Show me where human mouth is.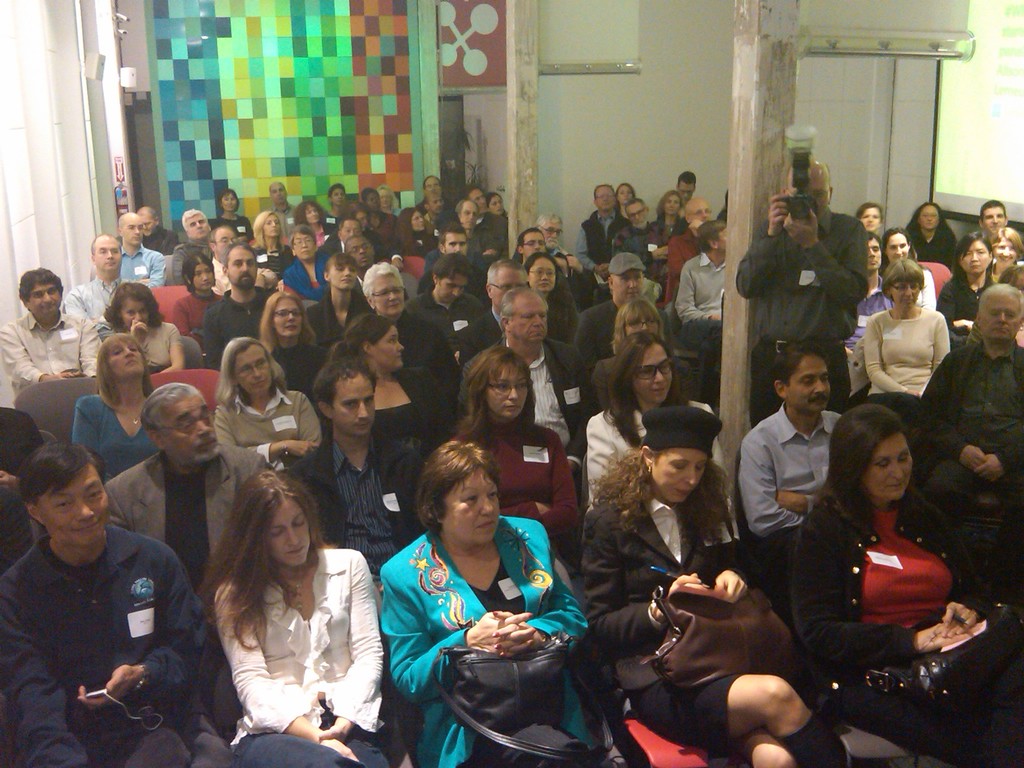
human mouth is at [886,481,902,490].
